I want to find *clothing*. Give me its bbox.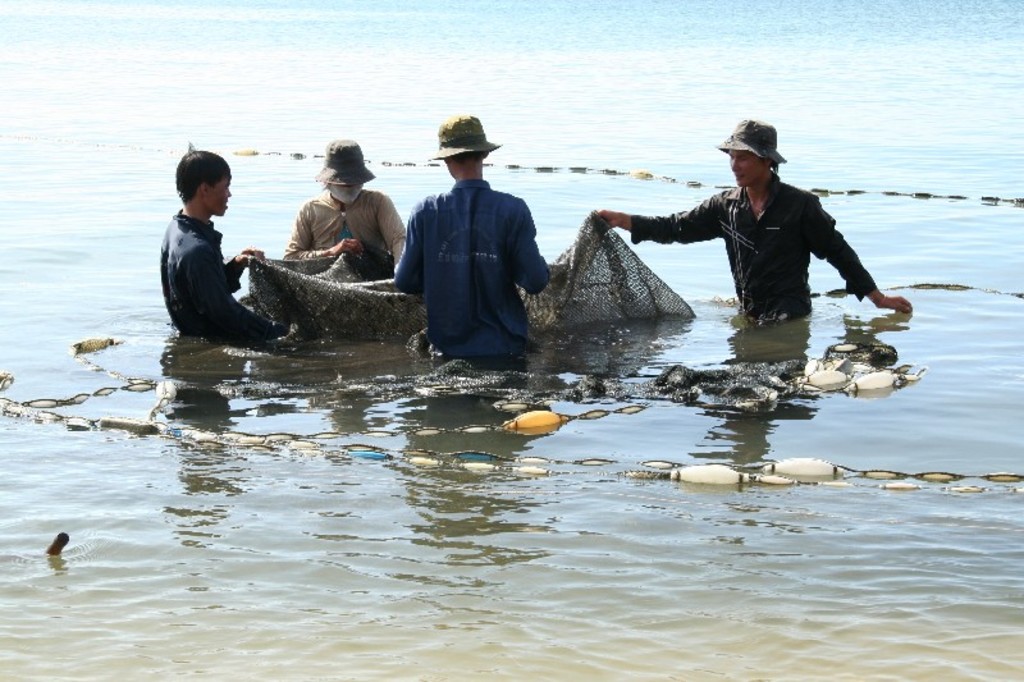
crop(287, 186, 403, 265).
